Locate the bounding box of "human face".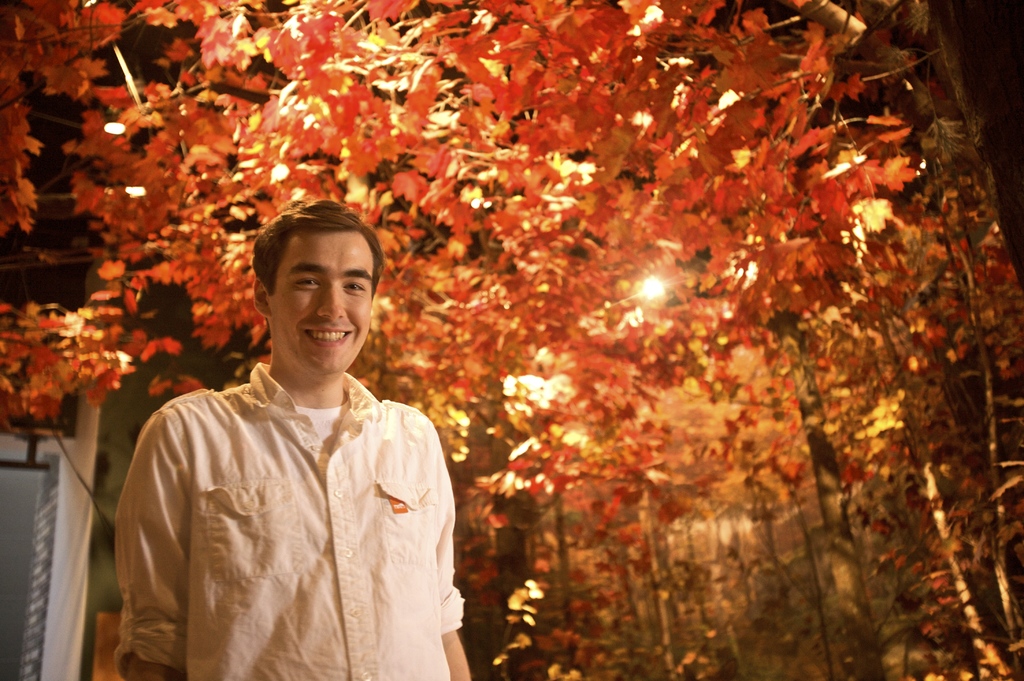
Bounding box: x1=268 y1=231 x2=376 y2=379.
